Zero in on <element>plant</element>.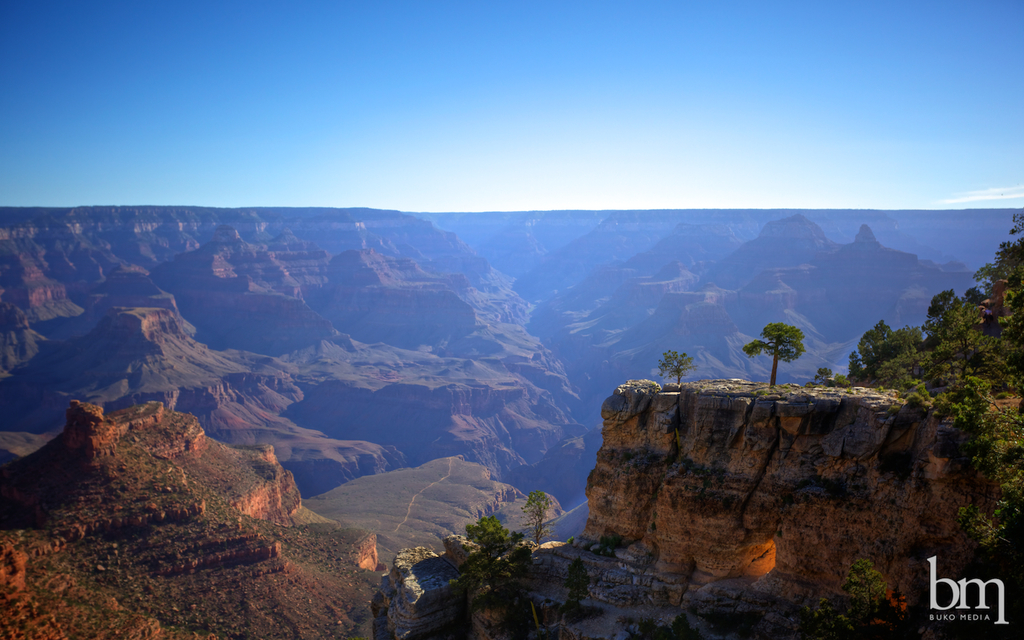
Zeroed in: 876 385 890 395.
